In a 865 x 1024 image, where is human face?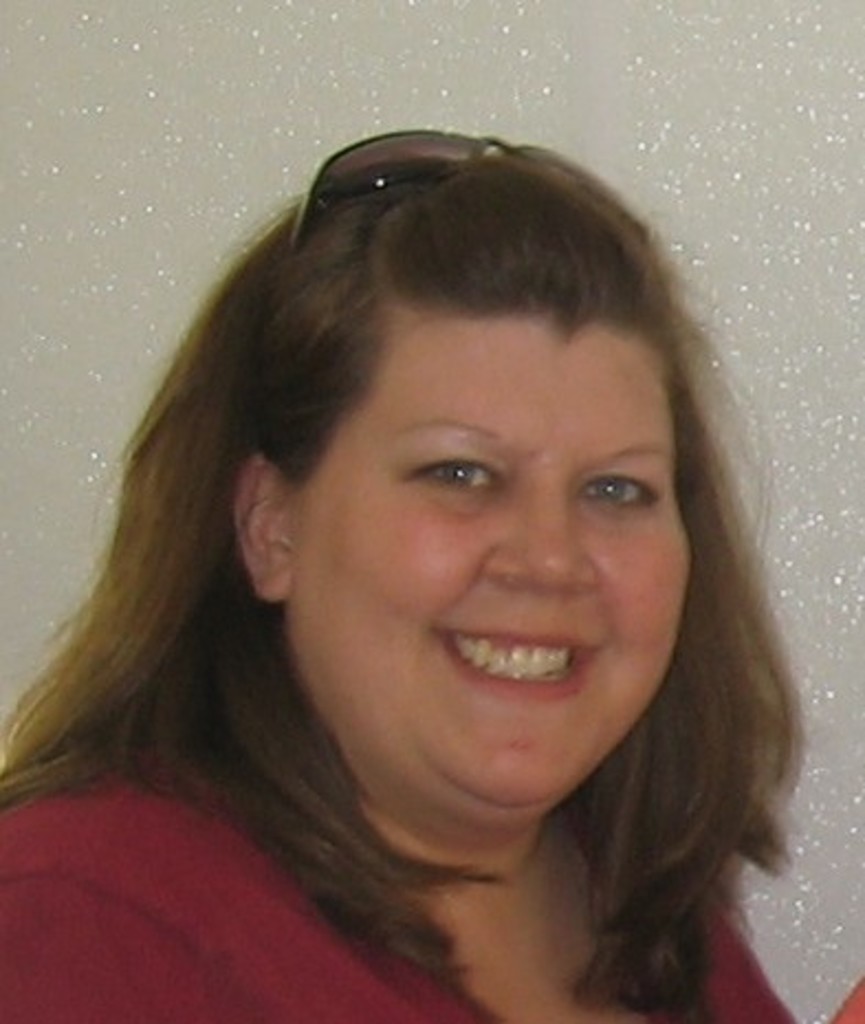
bbox=(291, 313, 691, 793).
